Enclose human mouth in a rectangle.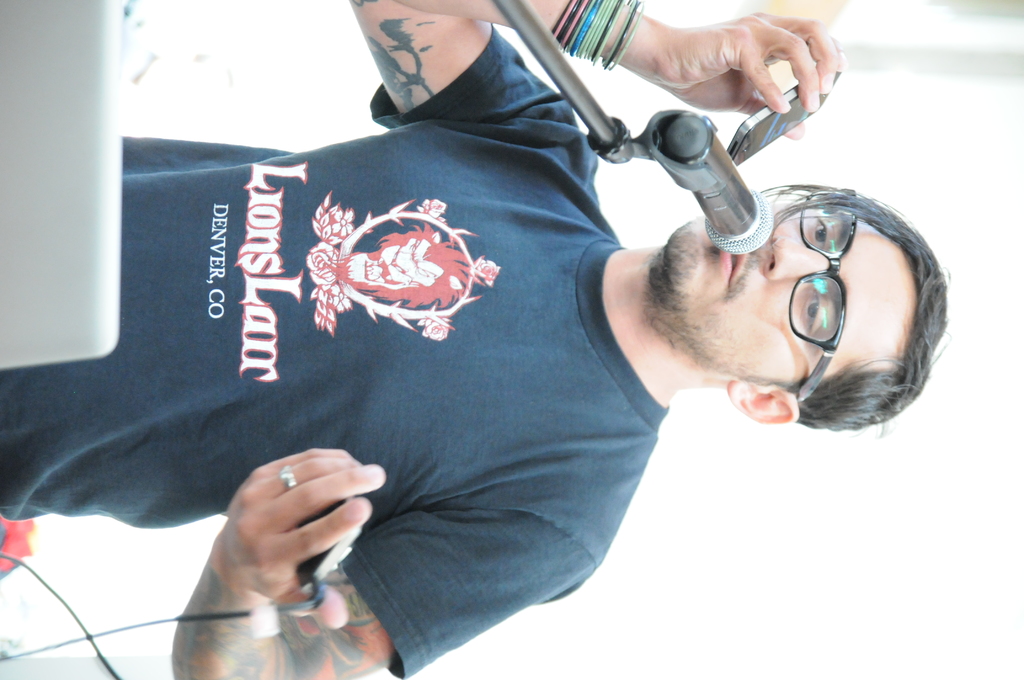
bbox(717, 254, 748, 282).
